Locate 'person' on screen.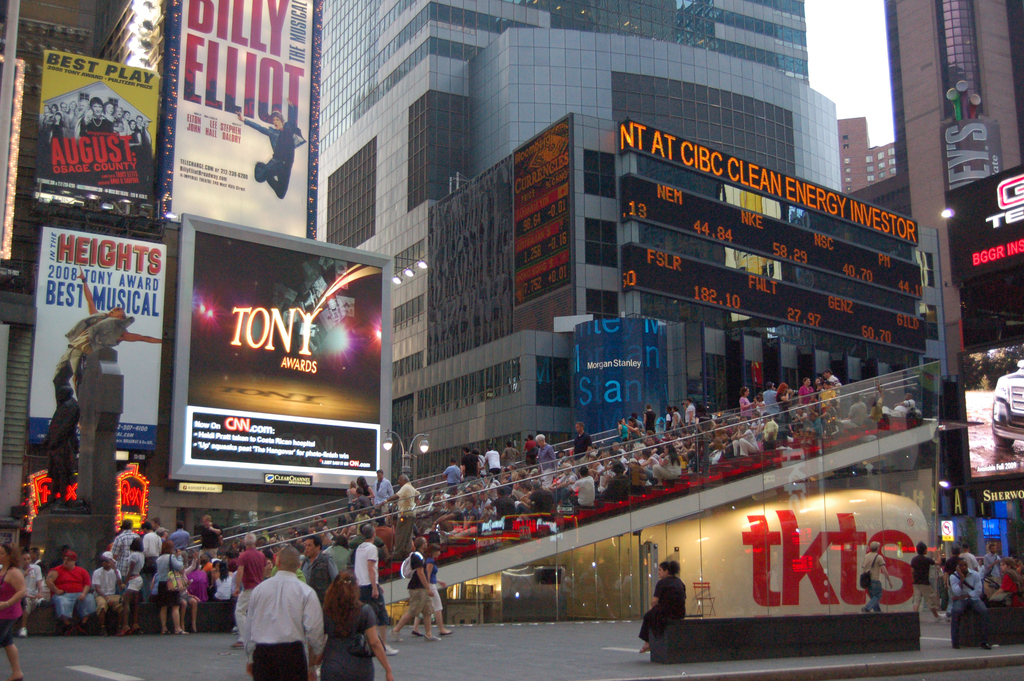
On screen at box=[349, 523, 393, 645].
